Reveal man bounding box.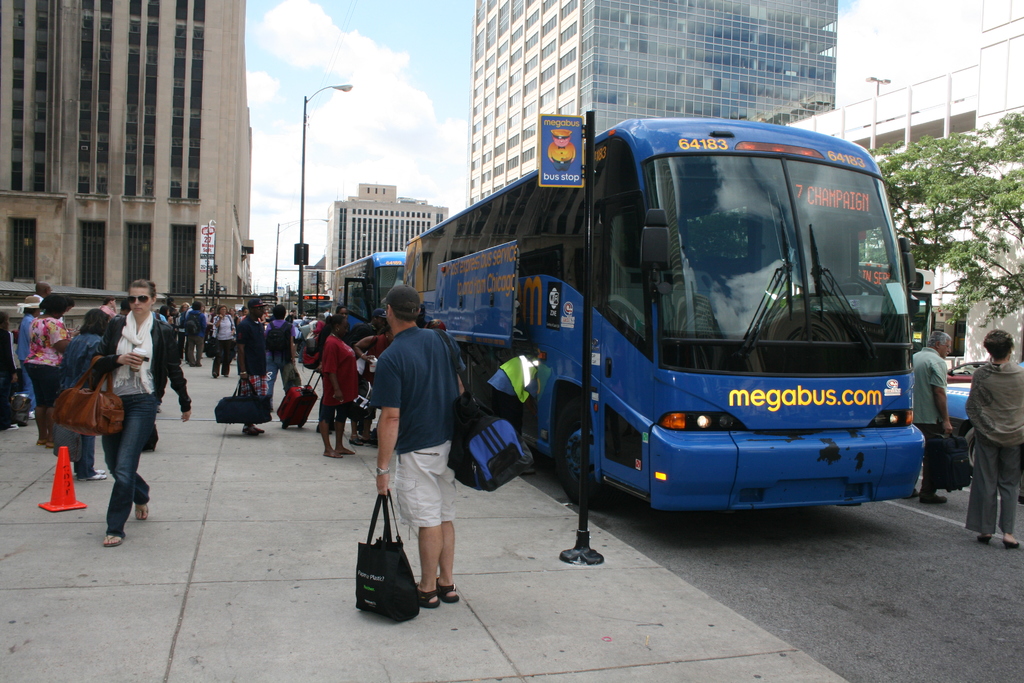
Revealed: bbox=[483, 353, 529, 433].
